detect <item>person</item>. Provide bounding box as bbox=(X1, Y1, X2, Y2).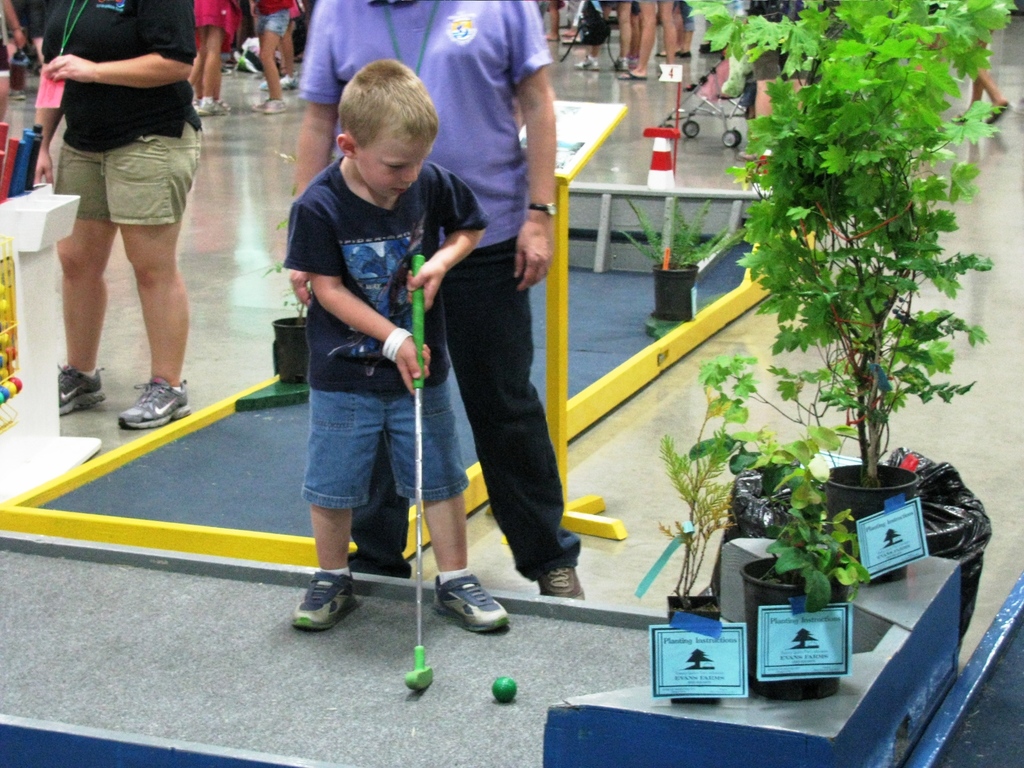
bbox=(605, 0, 660, 77).
